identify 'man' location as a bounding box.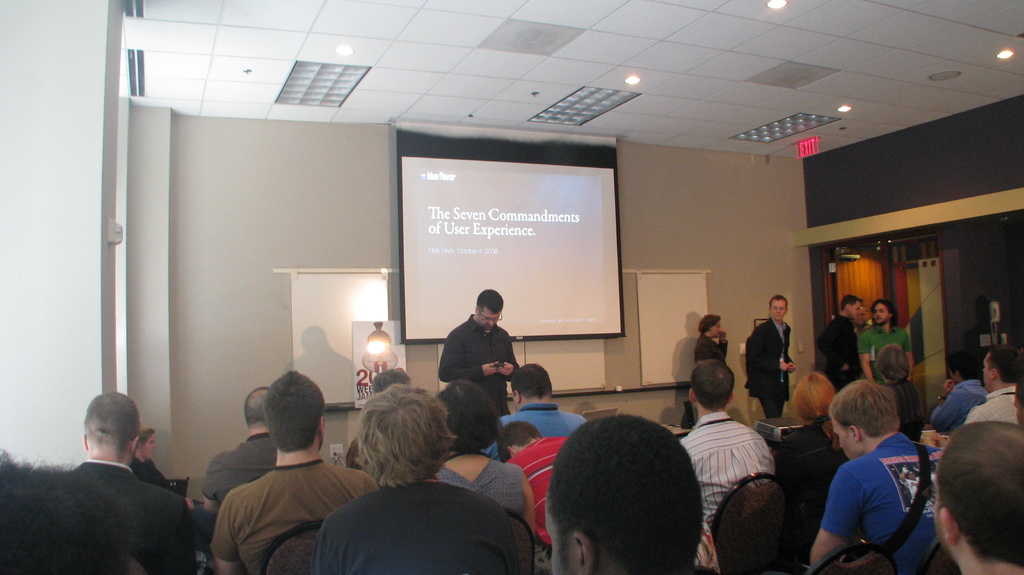
(x1=308, y1=382, x2=539, y2=574).
